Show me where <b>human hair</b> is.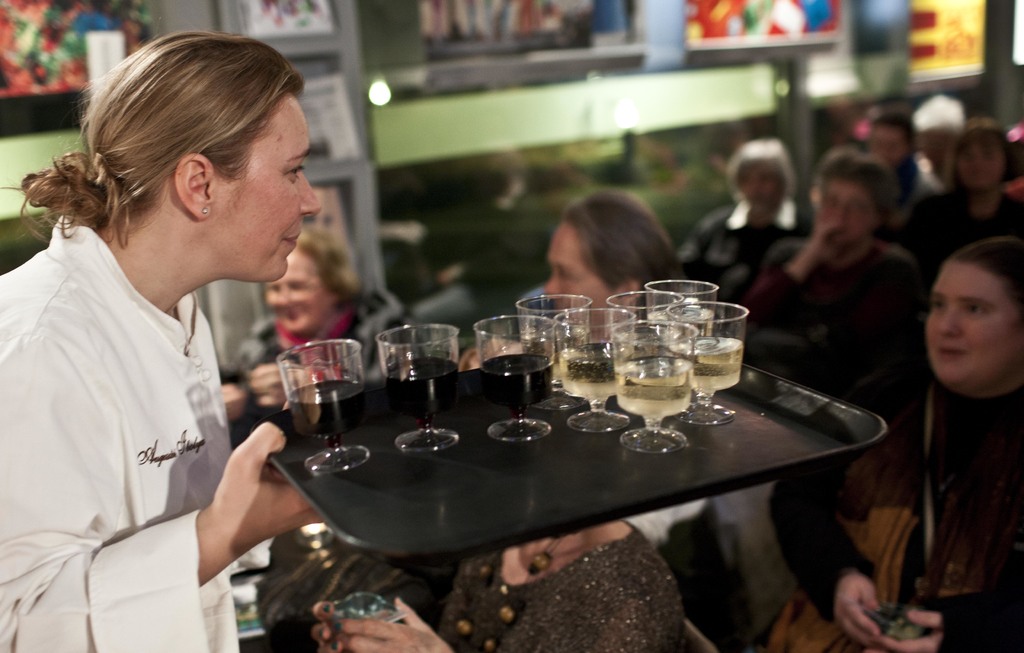
<b>human hair</b> is at 948,117,1007,189.
